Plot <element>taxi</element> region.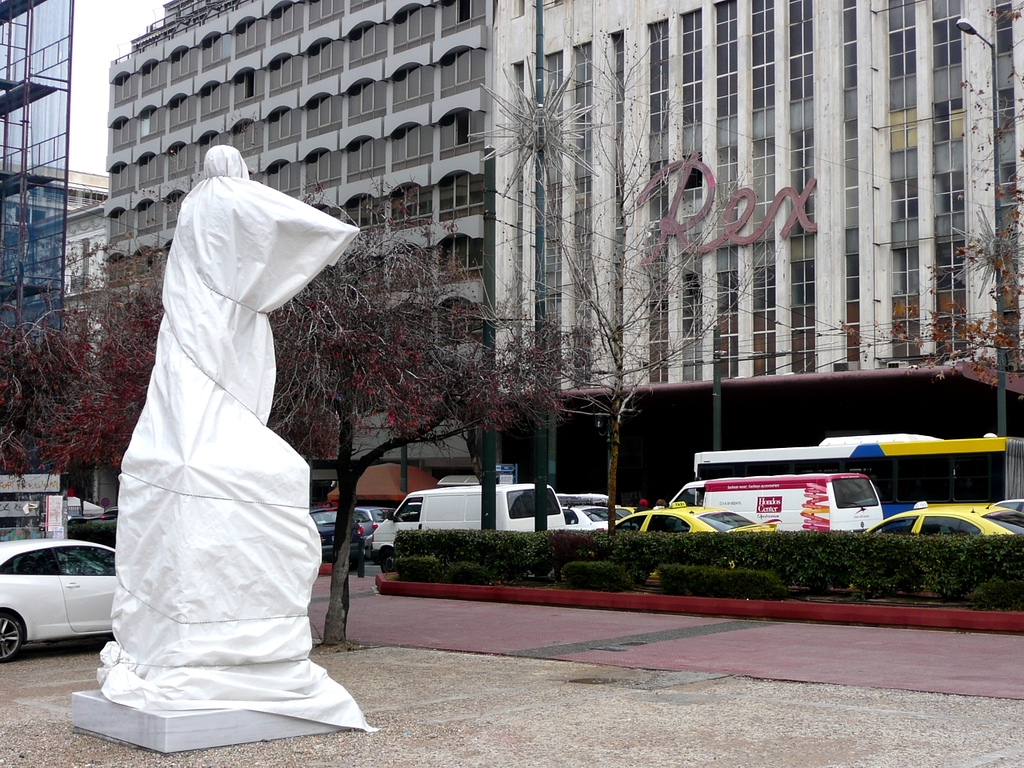
Plotted at Rect(602, 497, 779, 579).
